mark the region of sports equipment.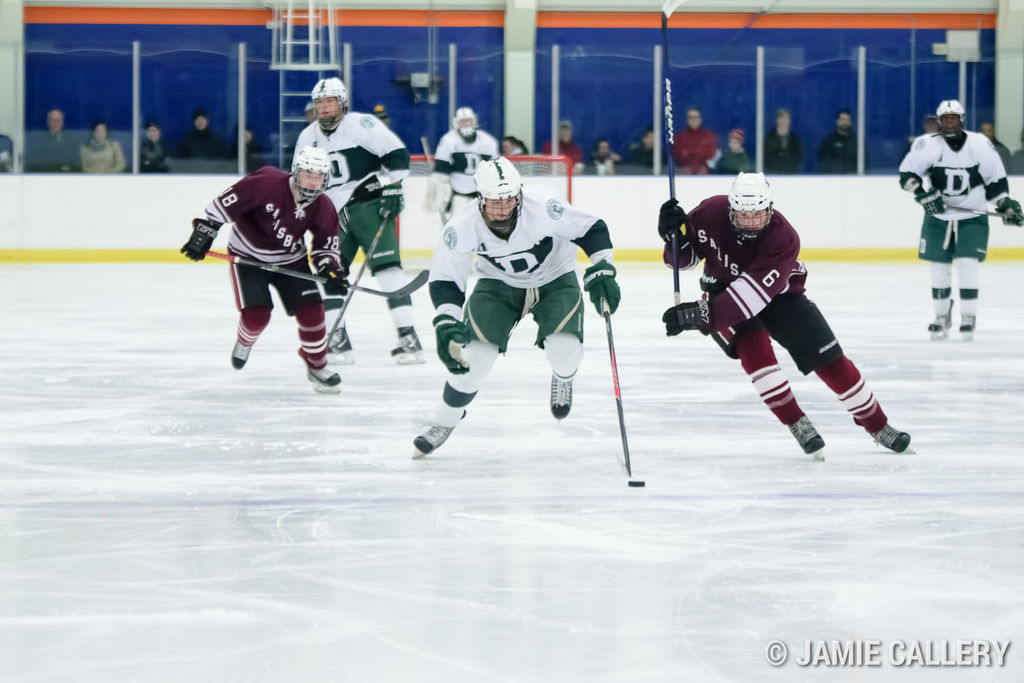
Region: l=939, t=204, r=1023, b=224.
